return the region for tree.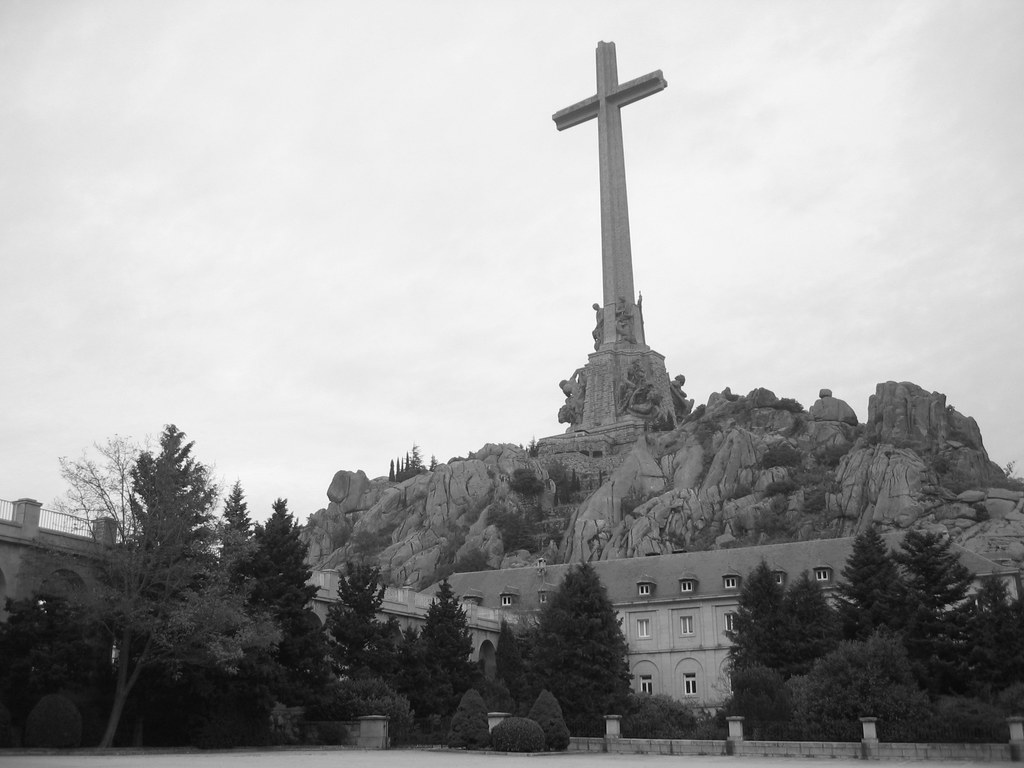
bbox=[388, 461, 396, 482].
